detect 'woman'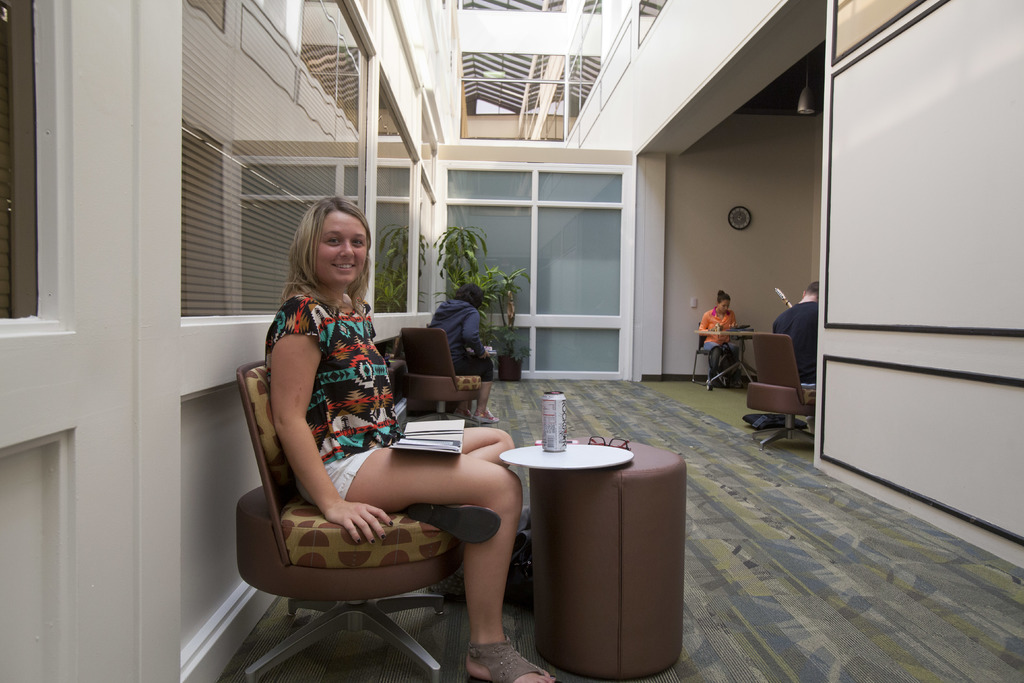
bbox=(426, 283, 510, 424)
